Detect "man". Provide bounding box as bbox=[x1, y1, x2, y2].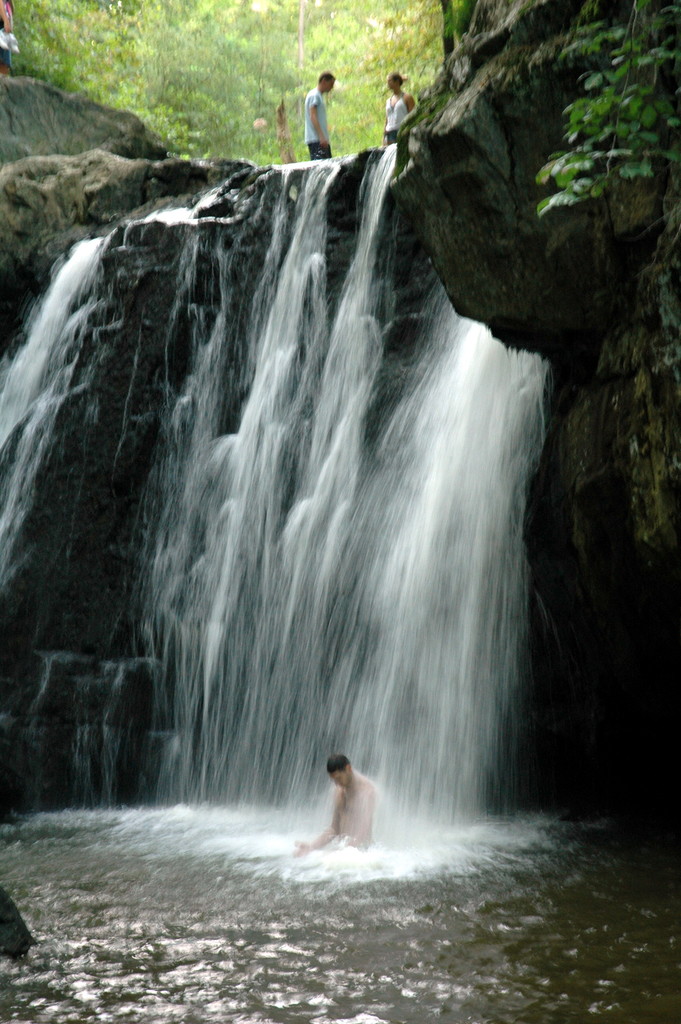
bbox=[310, 758, 382, 867].
